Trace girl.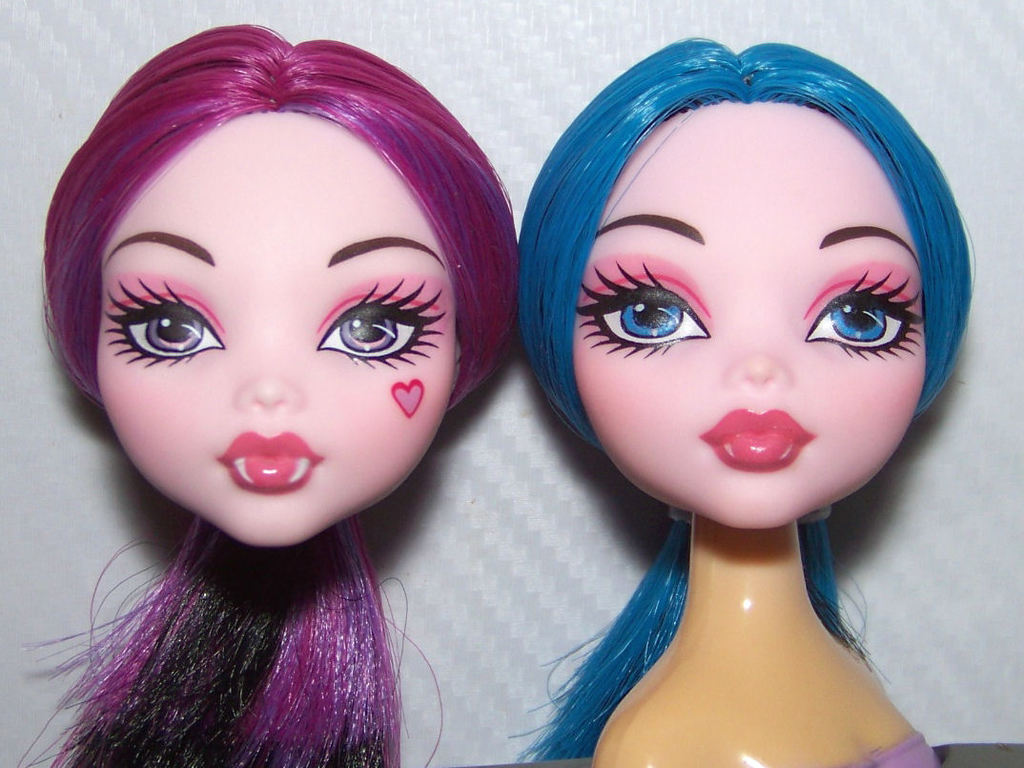
Traced to BBox(515, 32, 976, 767).
